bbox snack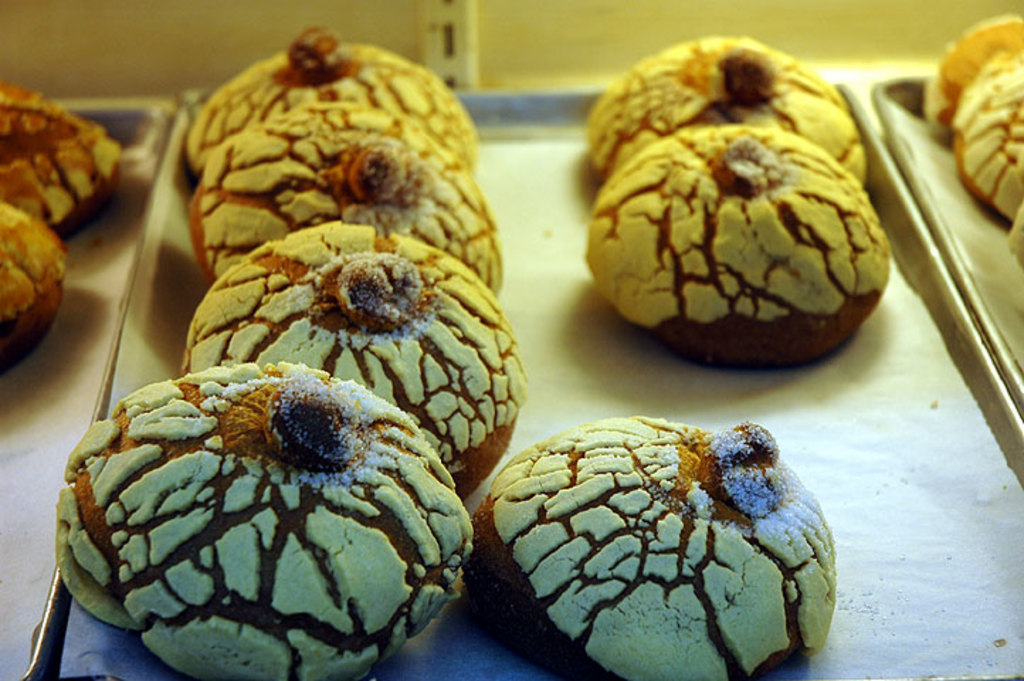
bbox=[0, 71, 129, 234]
